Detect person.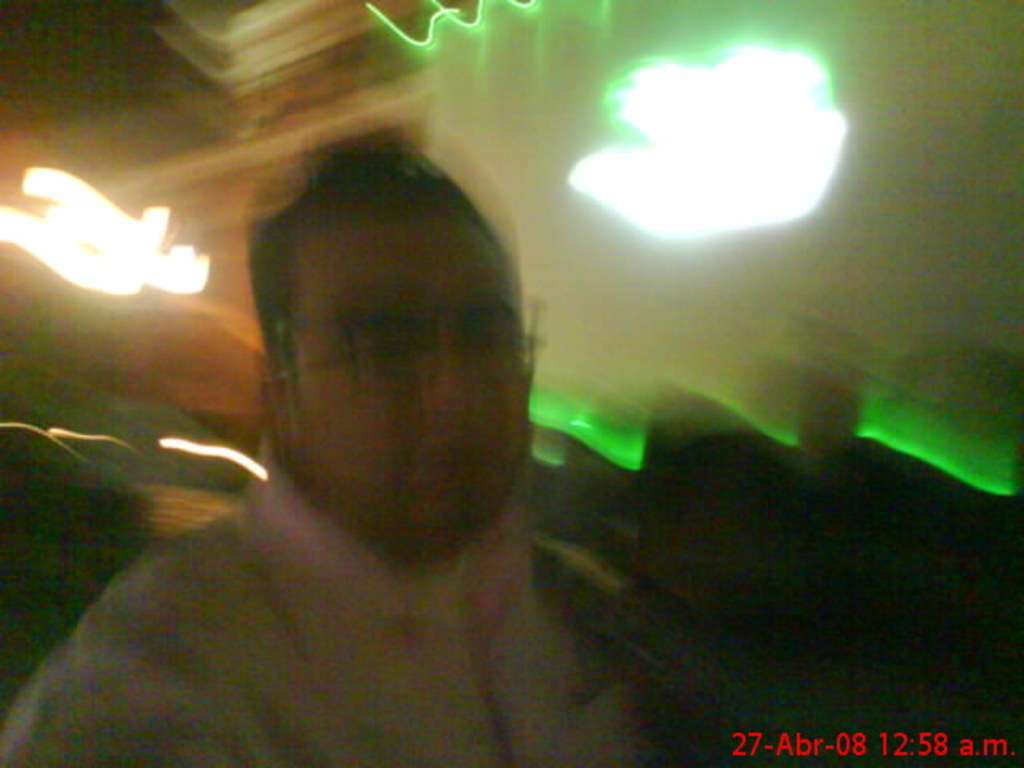
Detected at region(0, 131, 643, 766).
